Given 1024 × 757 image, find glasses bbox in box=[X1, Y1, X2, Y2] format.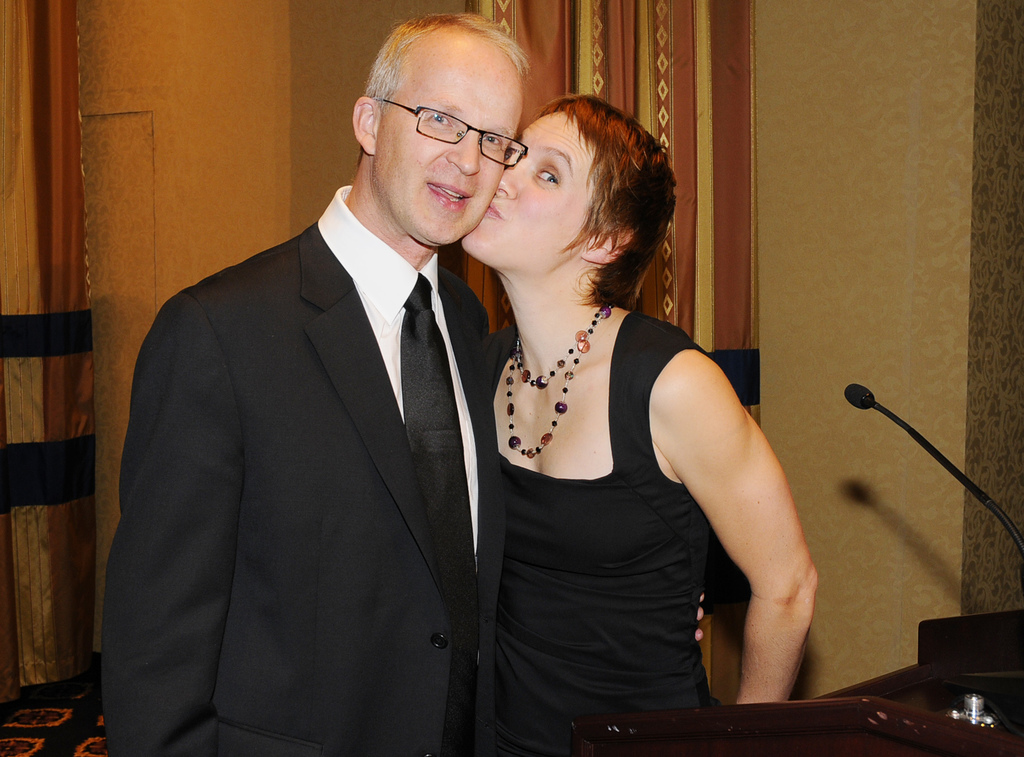
box=[353, 85, 532, 162].
